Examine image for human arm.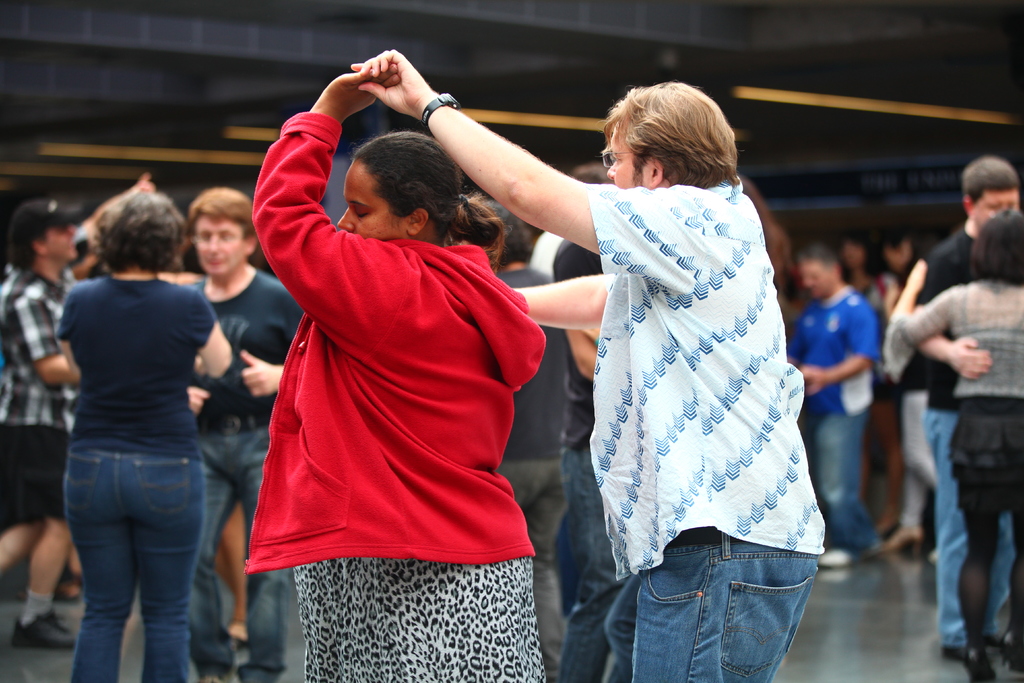
Examination result: x1=924, y1=263, x2=977, y2=370.
